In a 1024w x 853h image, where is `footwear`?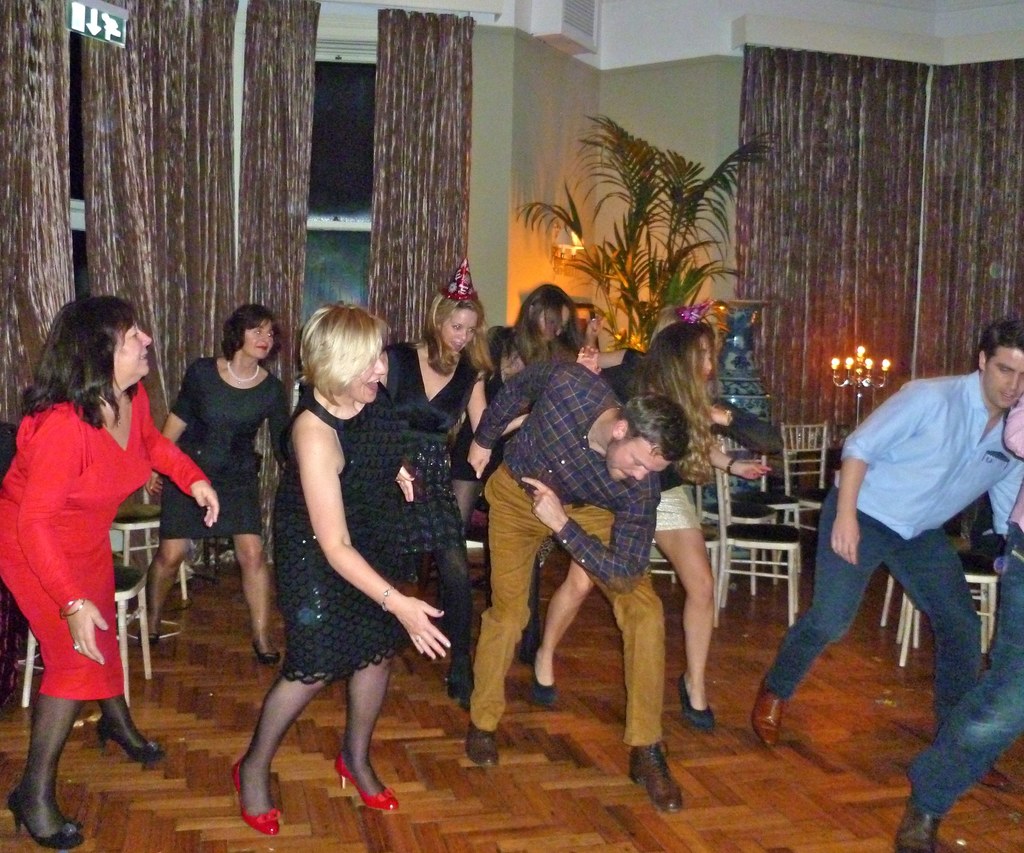
{"left": 247, "top": 640, "right": 284, "bottom": 665}.
